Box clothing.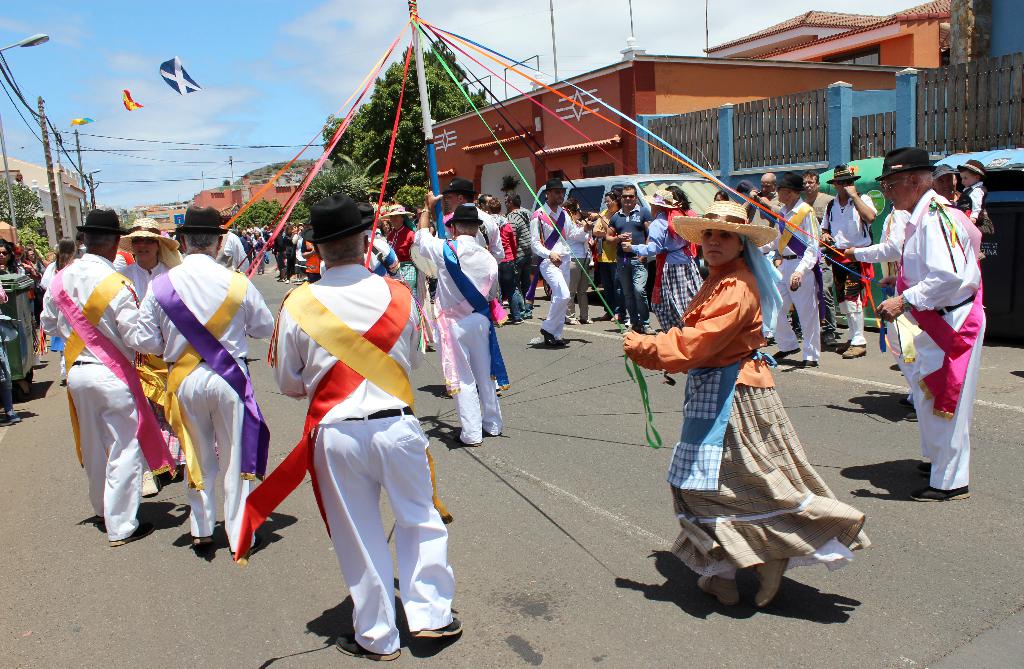
x1=633 y1=262 x2=869 y2=583.
